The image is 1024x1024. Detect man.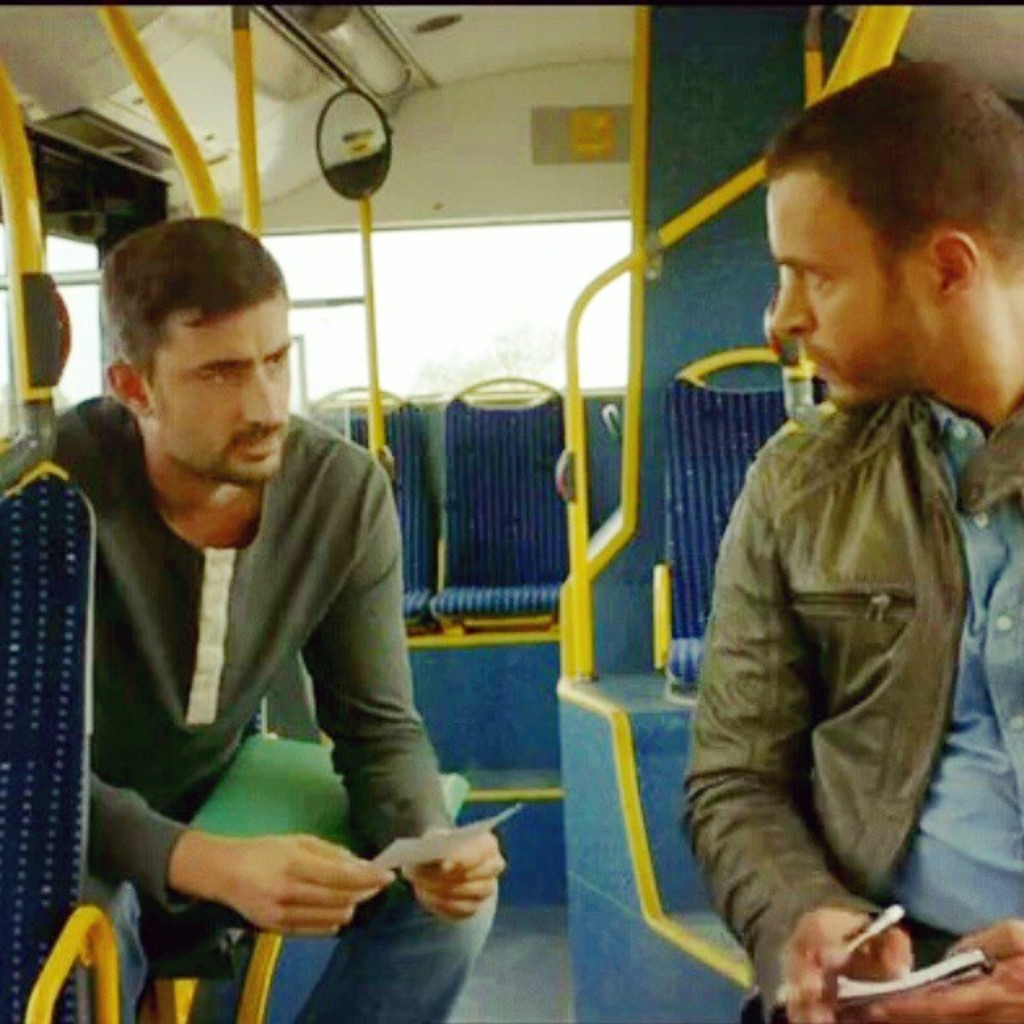
Detection: 685 62 1022 1022.
